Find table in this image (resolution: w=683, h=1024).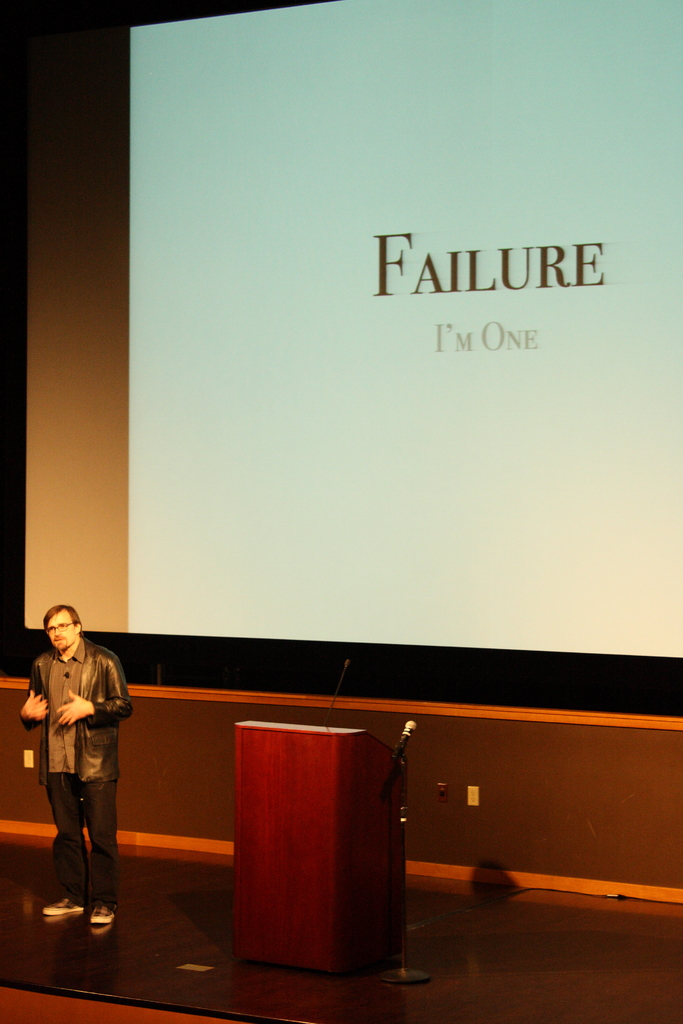
{"left": 200, "top": 728, "right": 431, "bottom": 993}.
